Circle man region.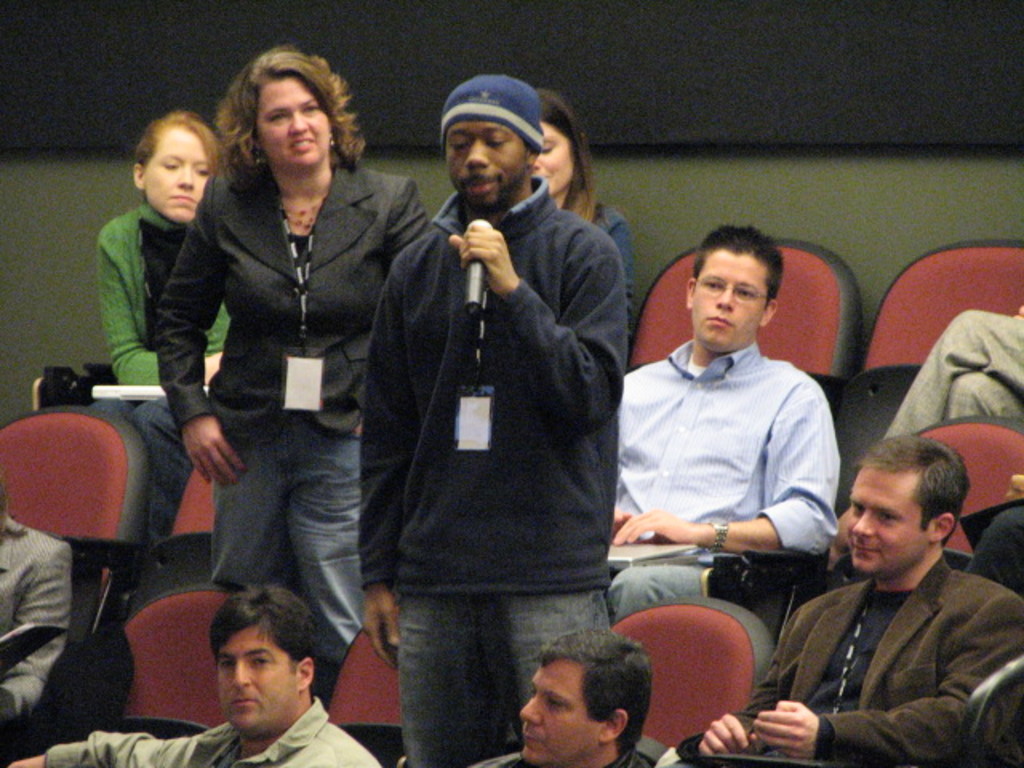
Region: 886, 302, 1022, 442.
